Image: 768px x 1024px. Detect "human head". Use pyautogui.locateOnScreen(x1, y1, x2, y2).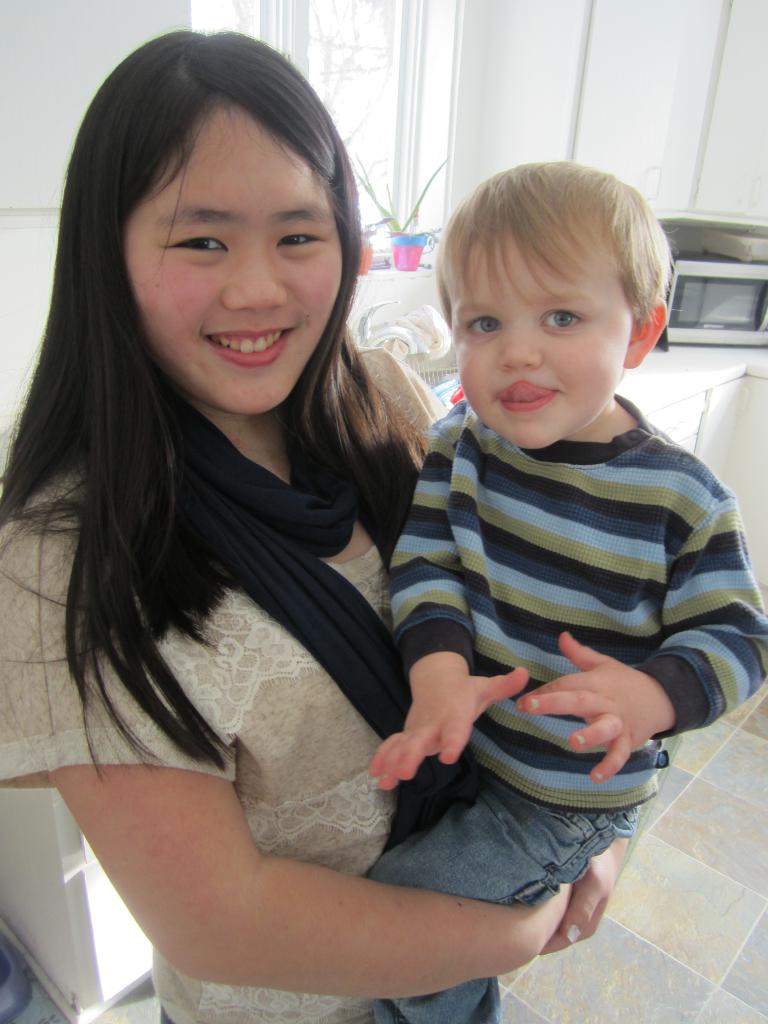
pyautogui.locateOnScreen(423, 159, 689, 425).
